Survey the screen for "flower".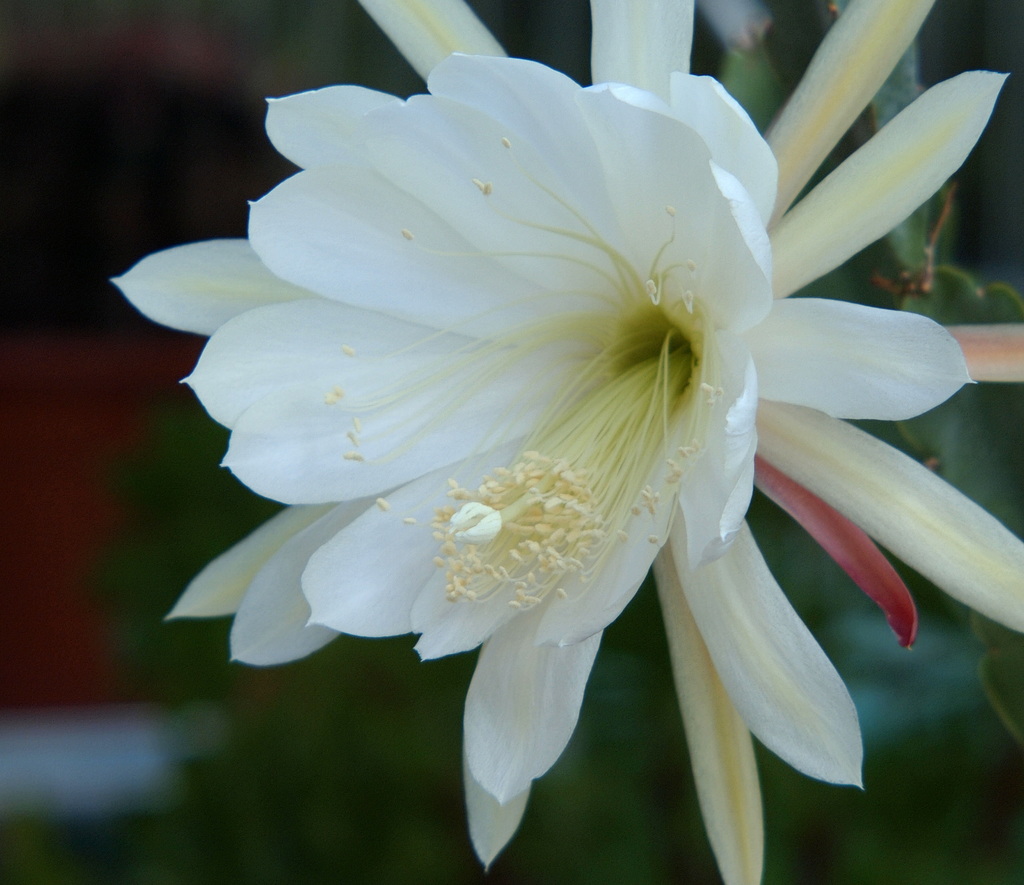
Survey found: bbox=(113, 10, 978, 861).
